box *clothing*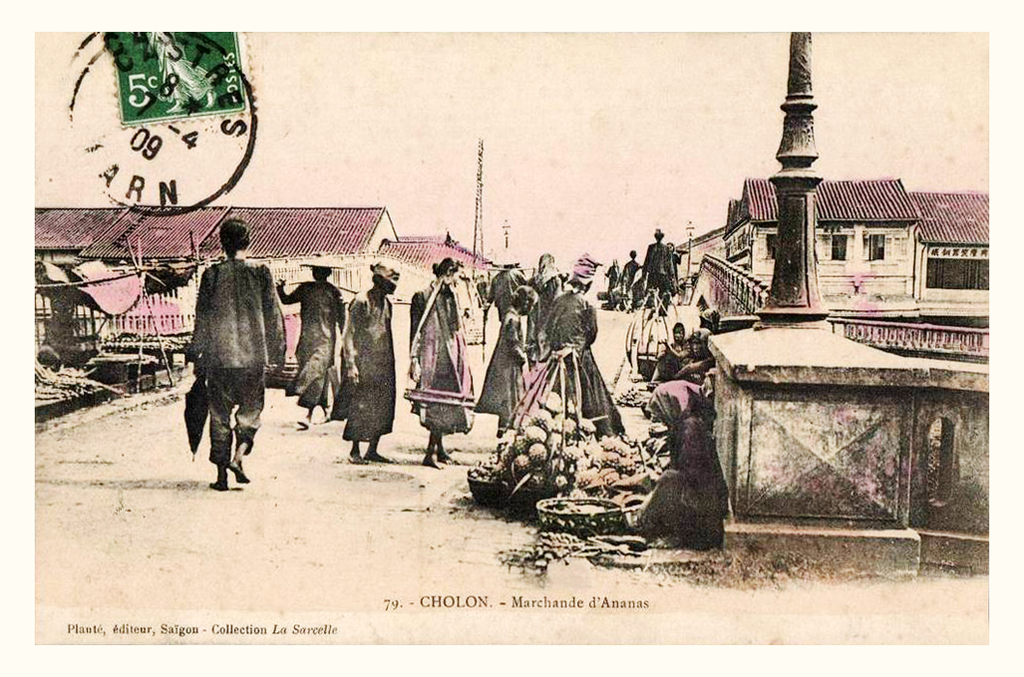
region(604, 264, 619, 293)
